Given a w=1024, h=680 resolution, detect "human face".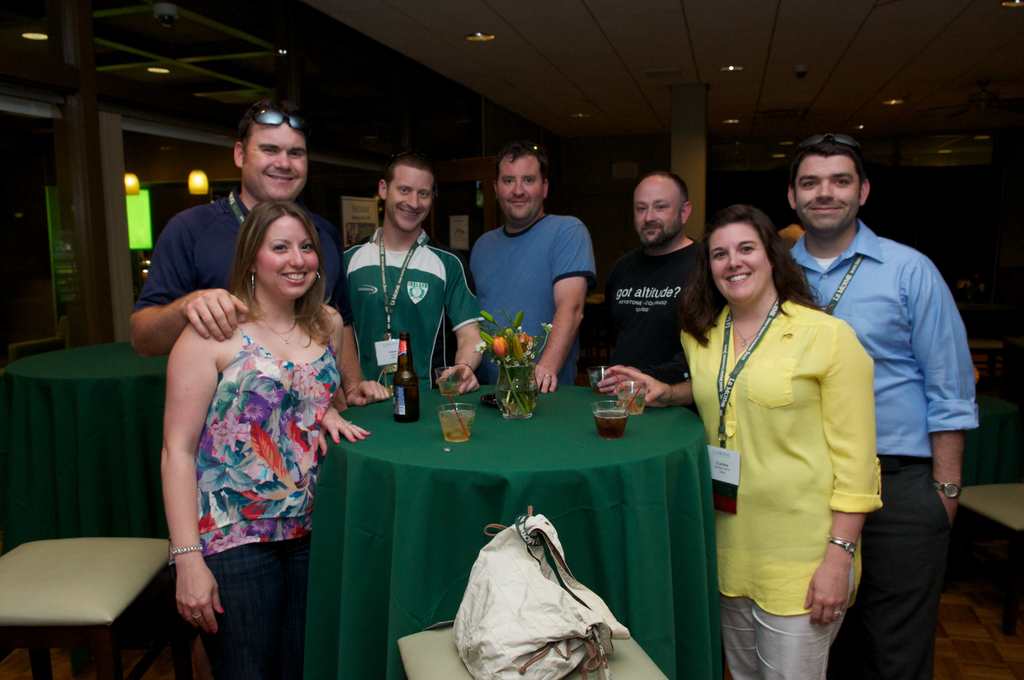
(x1=241, y1=121, x2=313, y2=193).
